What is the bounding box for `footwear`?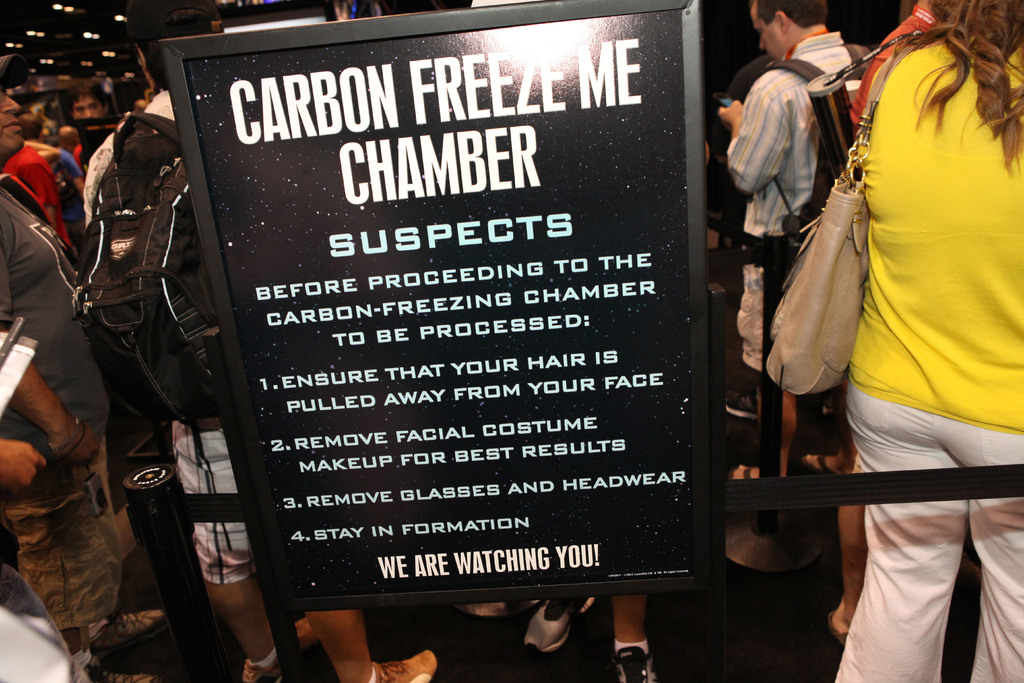
box=[372, 646, 435, 682].
